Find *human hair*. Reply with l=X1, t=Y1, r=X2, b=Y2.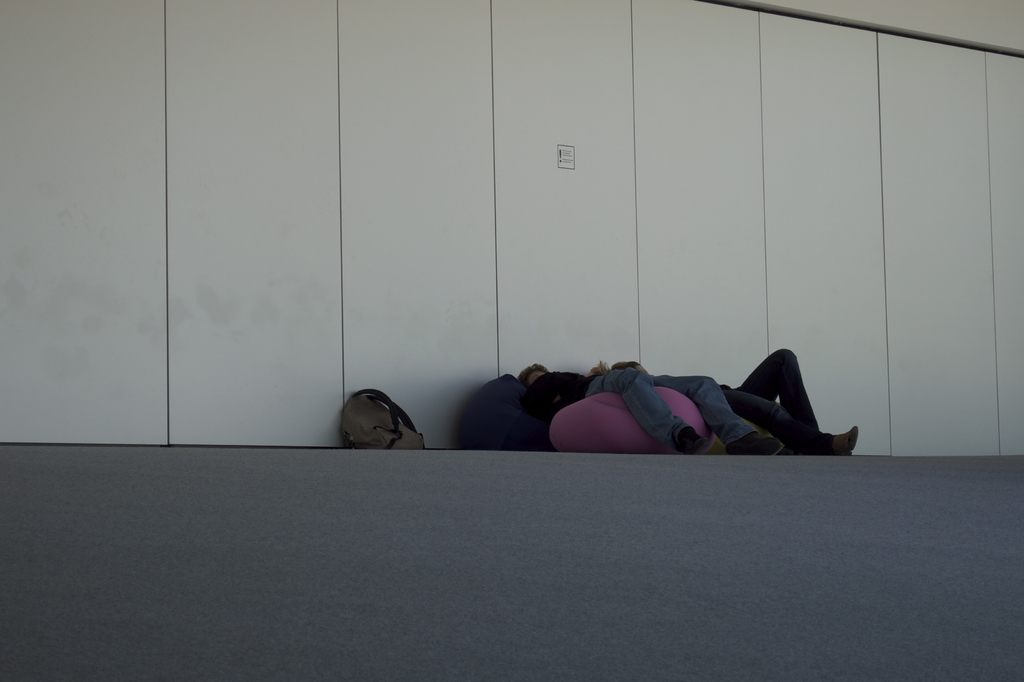
l=516, t=358, r=550, b=386.
